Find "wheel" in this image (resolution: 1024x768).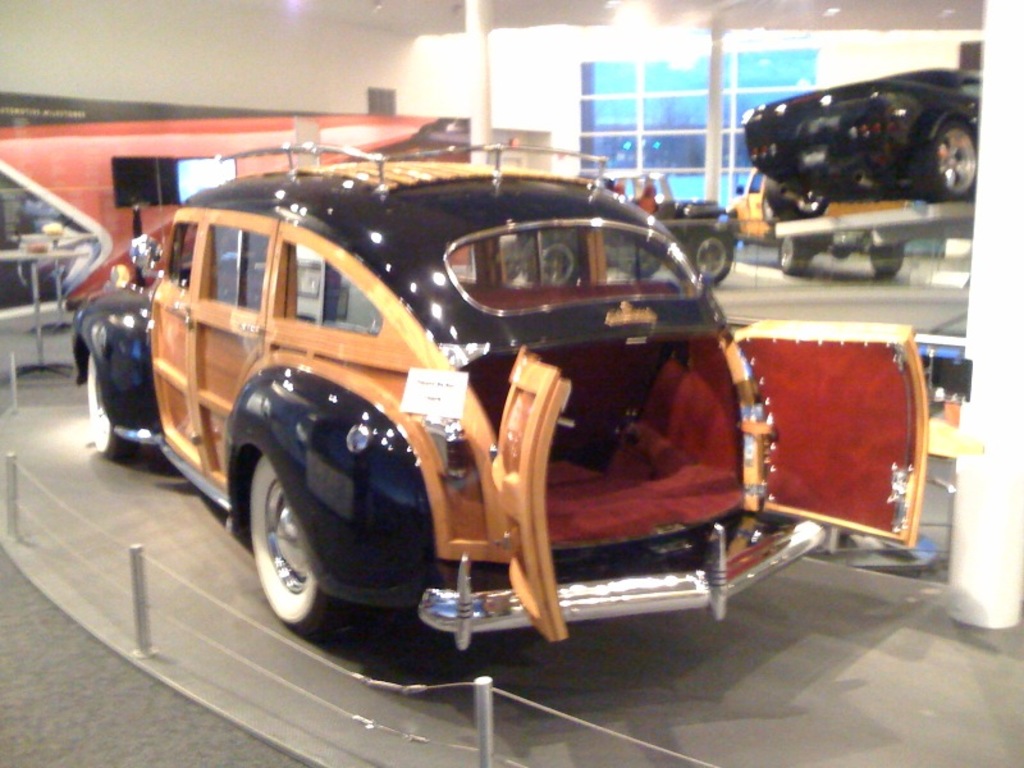
detection(915, 123, 977, 201).
